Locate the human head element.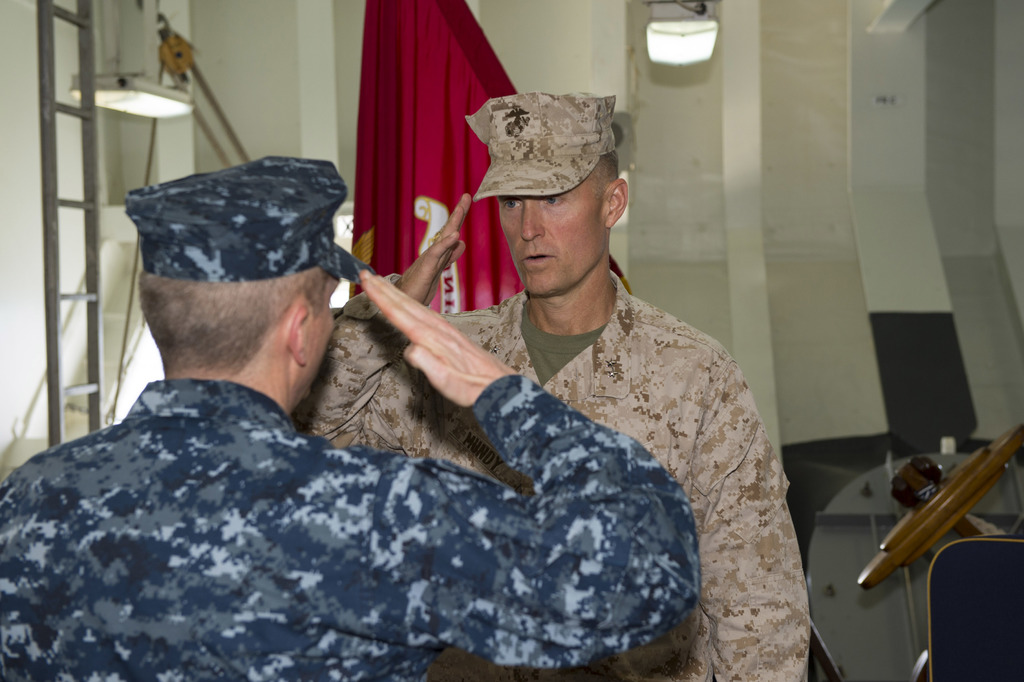
Element bbox: bbox(121, 151, 376, 417).
